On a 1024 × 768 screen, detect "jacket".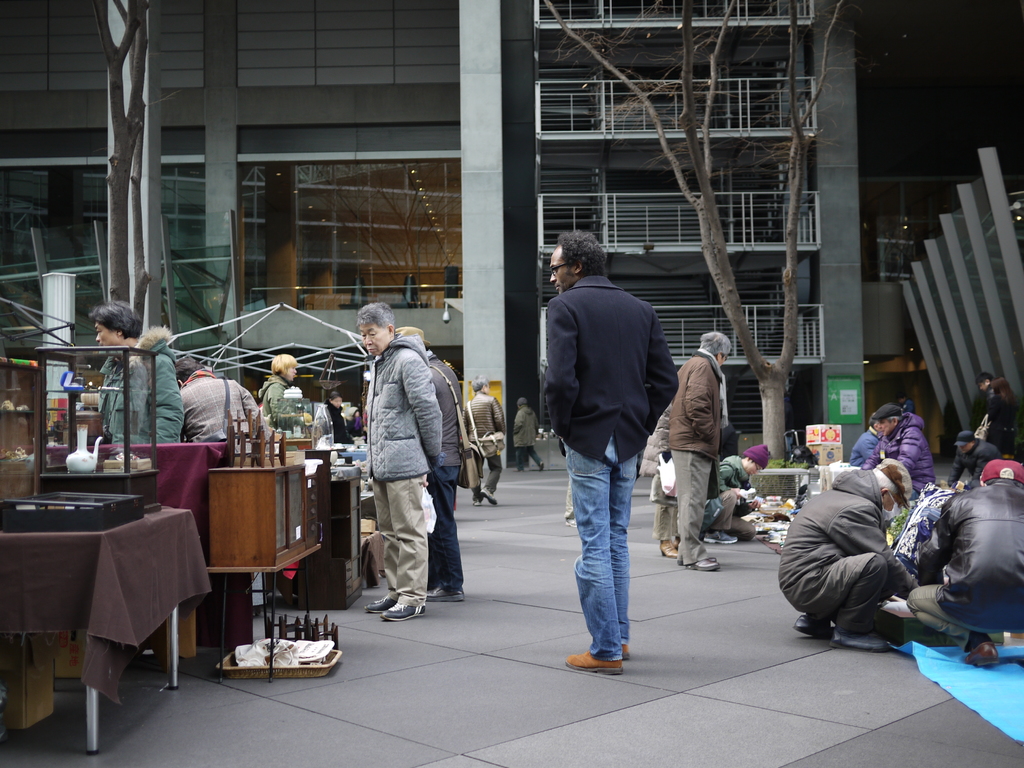
x1=461, y1=393, x2=510, y2=447.
